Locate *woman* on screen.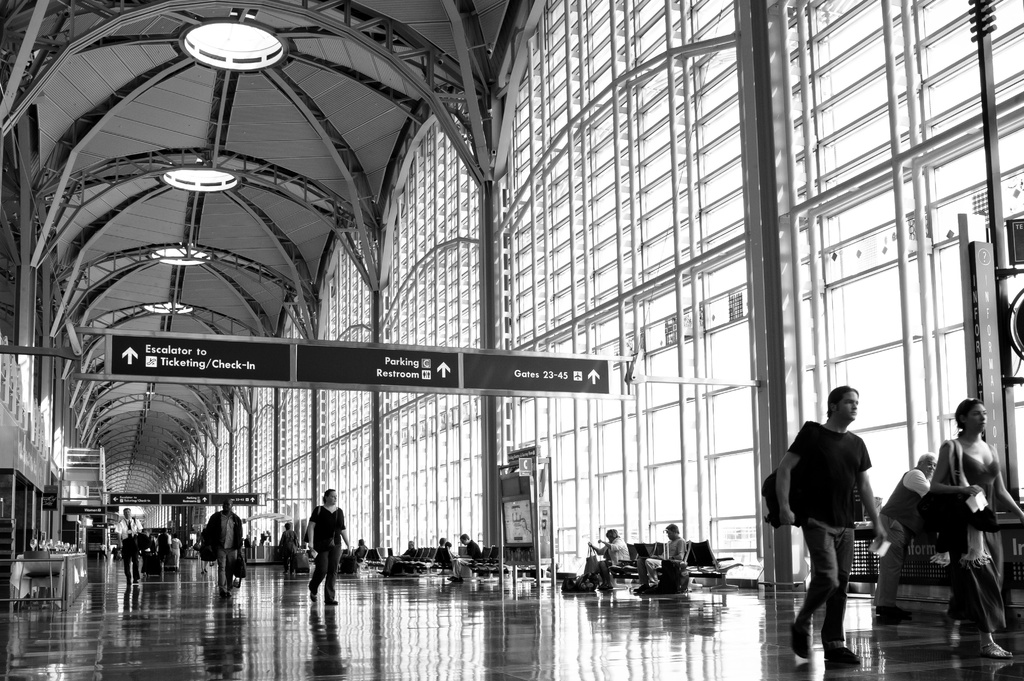
On screen at box=[930, 397, 1023, 659].
